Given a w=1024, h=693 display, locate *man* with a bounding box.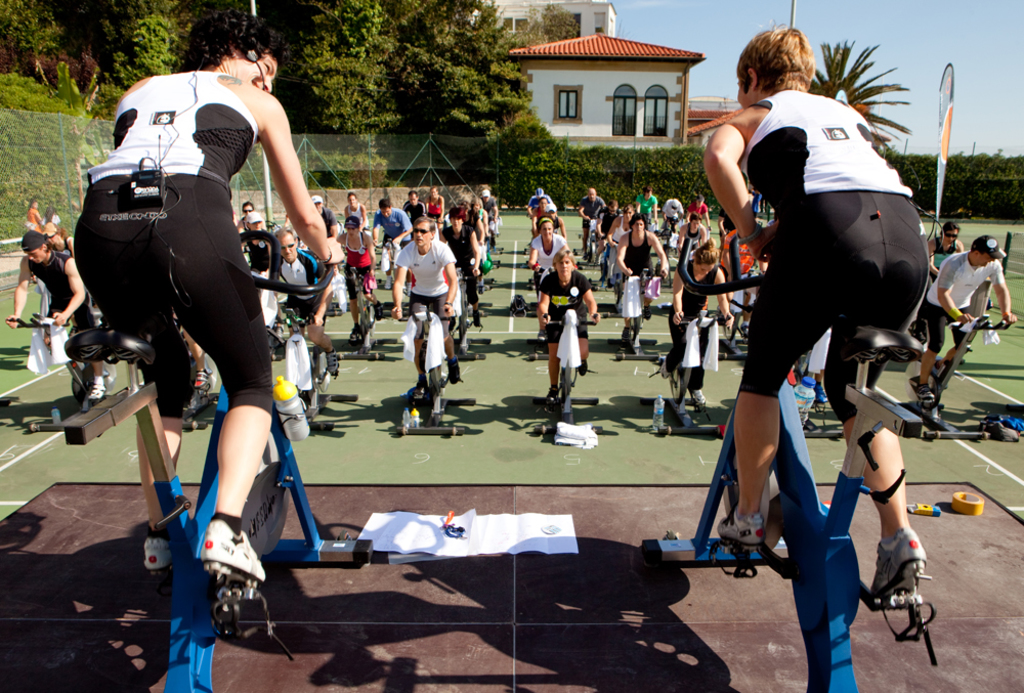
Located: bbox=(3, 227, 110, 402).
